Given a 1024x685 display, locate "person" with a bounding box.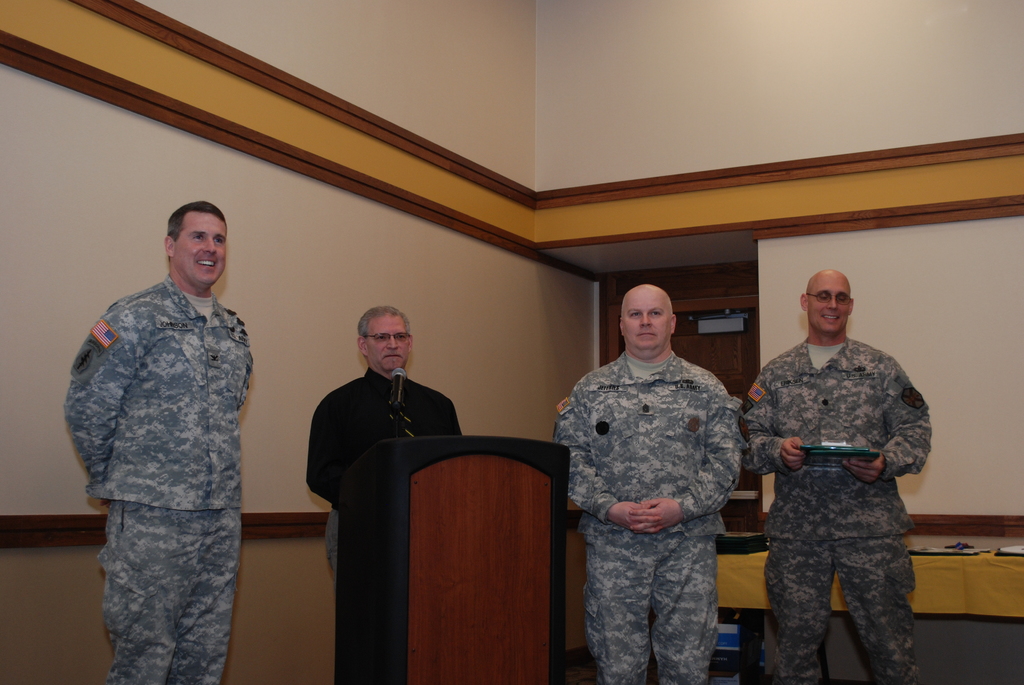
Located: x1=309, y1=303, x2=473, y2=592.
